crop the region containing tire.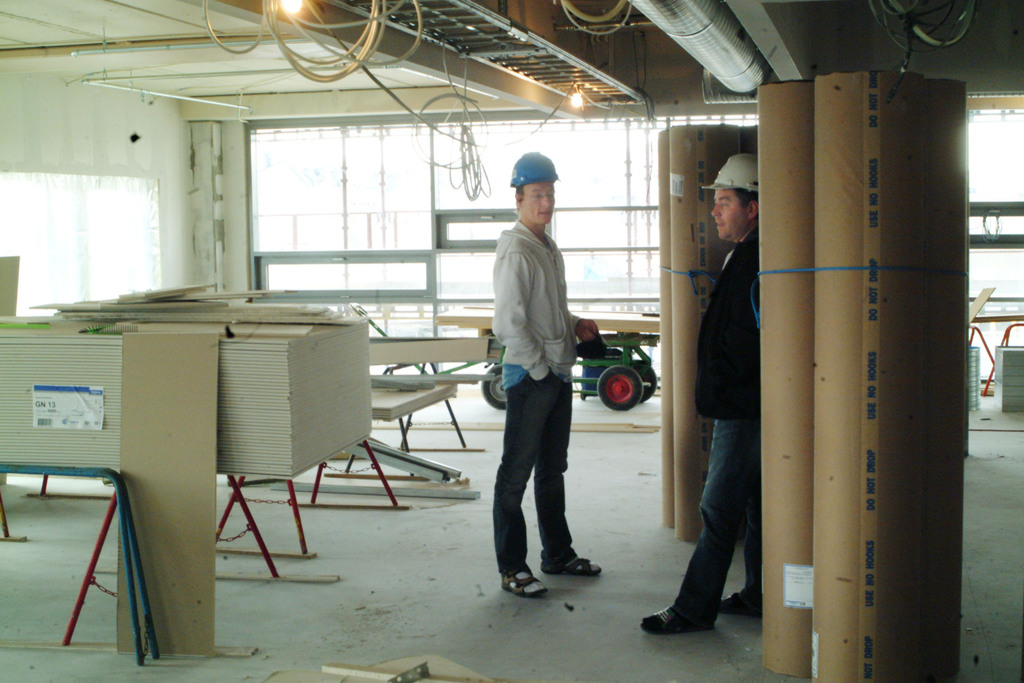
Crop region: locate(476, 365, 509, 406).
